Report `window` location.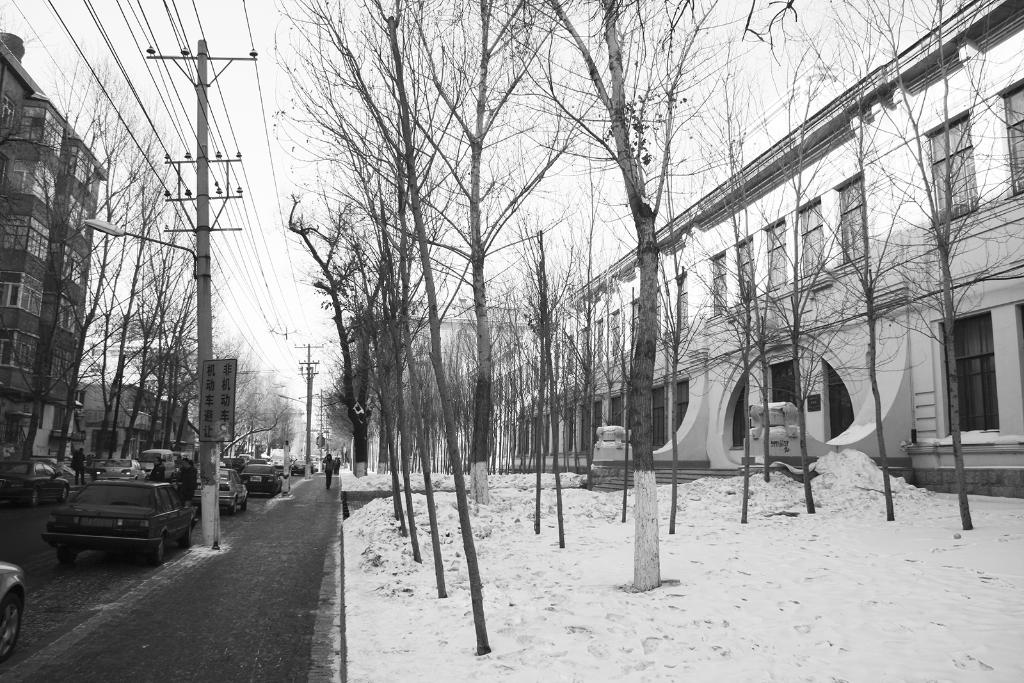
Report: bbox=[0, 268, 40, 317].
